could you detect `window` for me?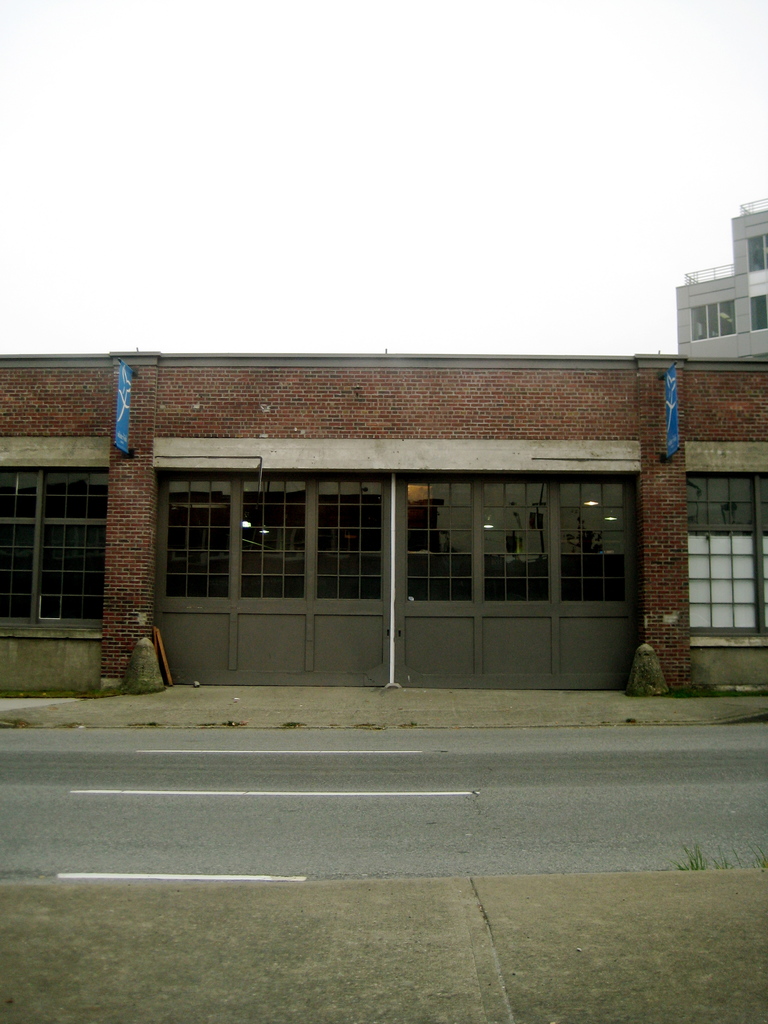
Detection result: BBox(401, 473, 641, 609).
